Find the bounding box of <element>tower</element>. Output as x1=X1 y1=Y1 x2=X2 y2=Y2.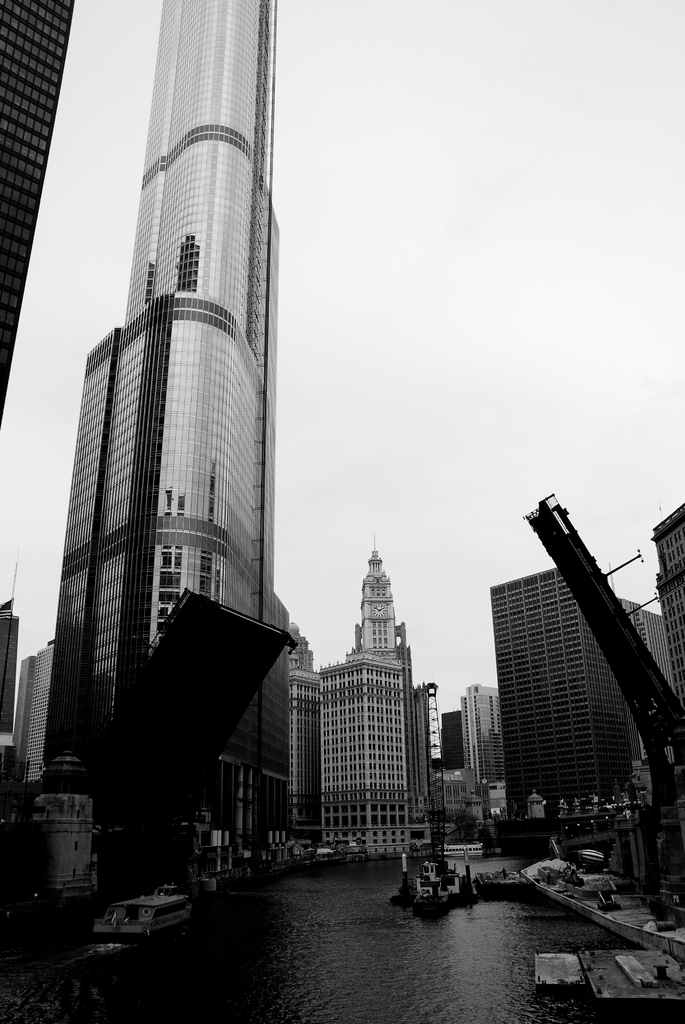
x1=361 y1=540 x2=400 y2=659.
